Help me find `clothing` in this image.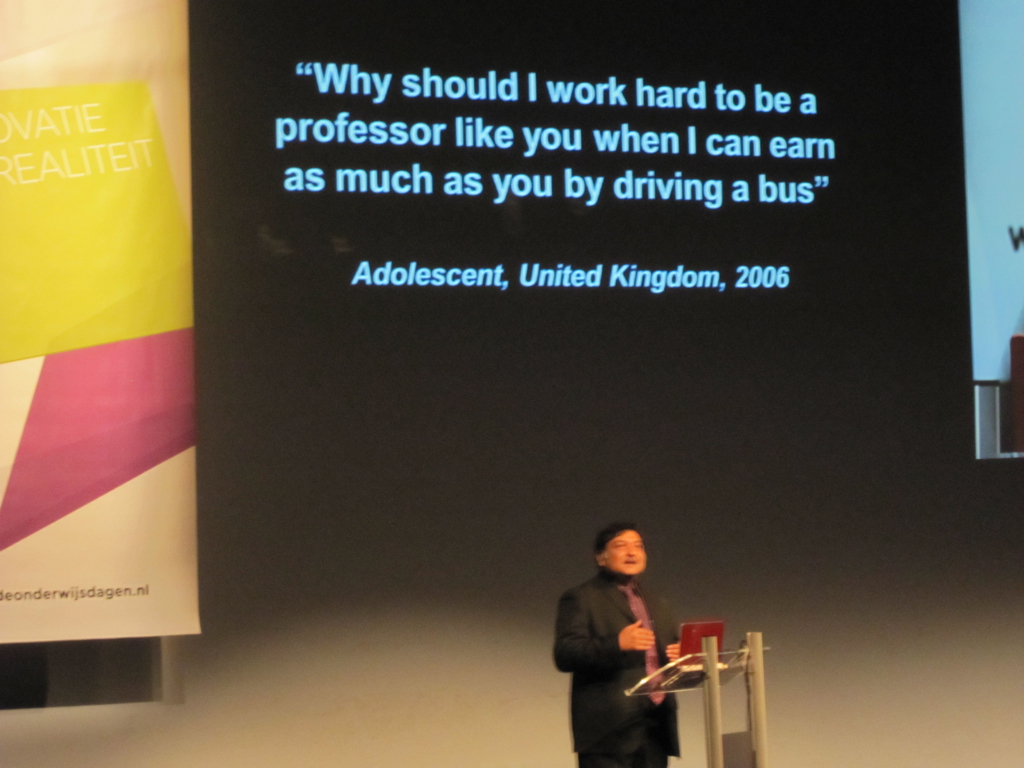
Found it: detection(553, 542, 684, 750).
